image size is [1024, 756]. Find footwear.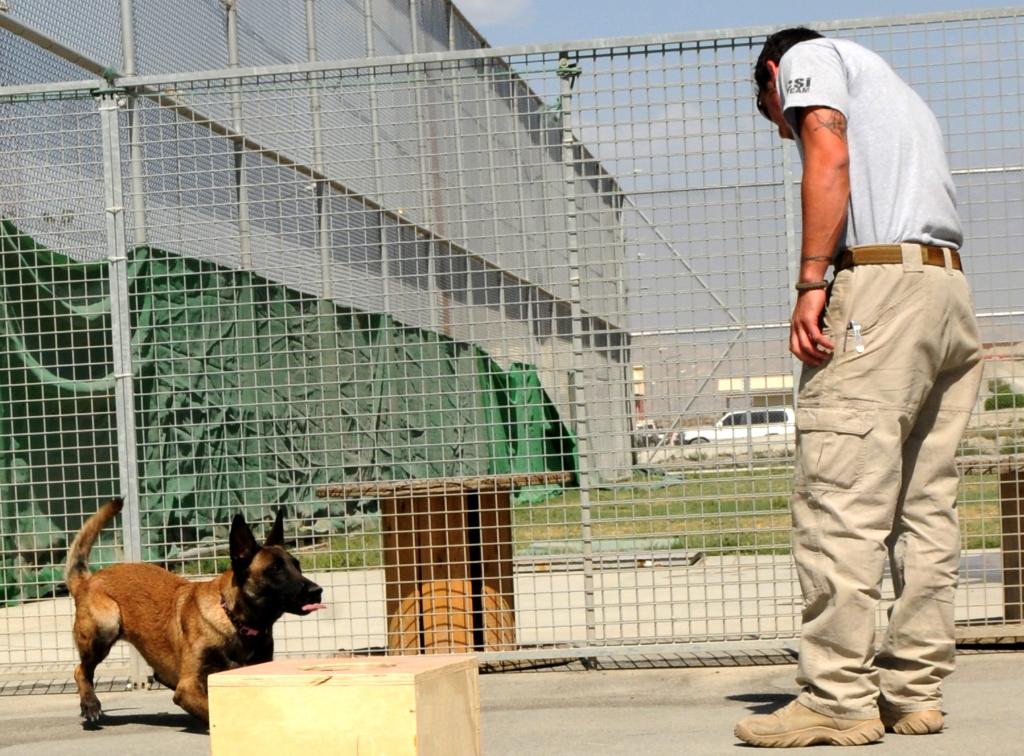
732:693:886:752.
